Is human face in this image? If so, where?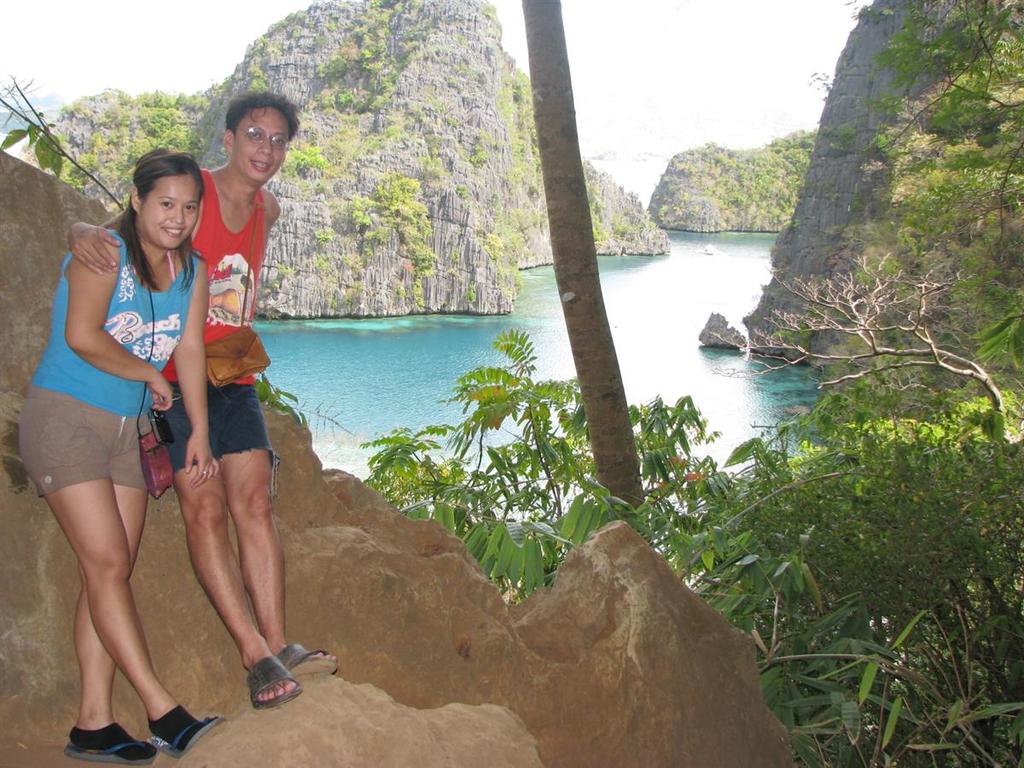
Yes, at pyautogui.locateOnScreen(141, 173, 199, 253).
